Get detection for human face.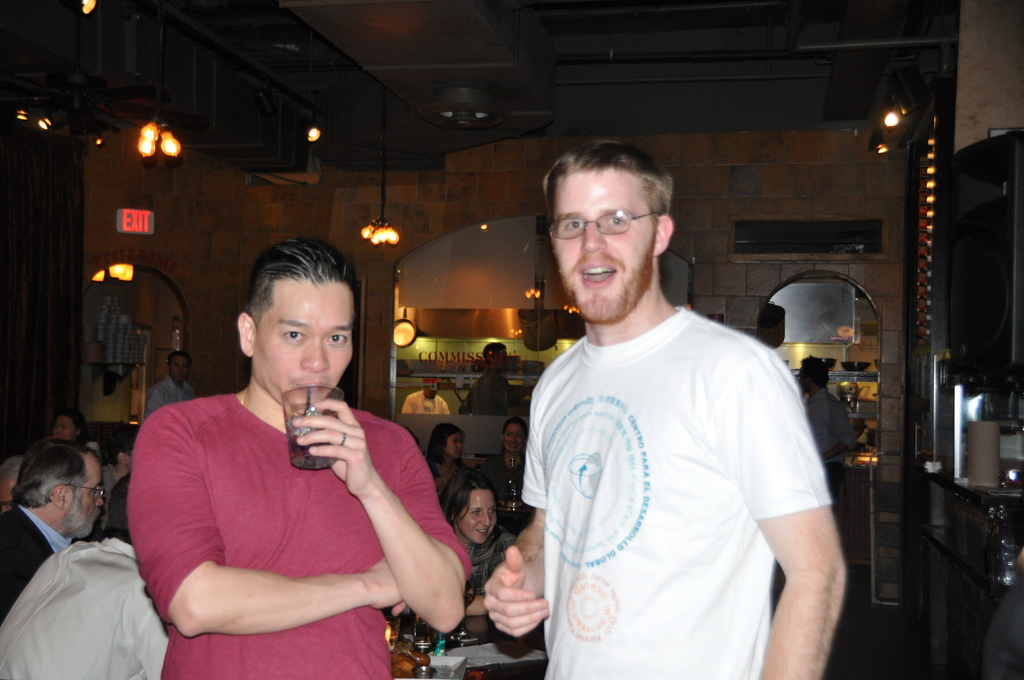
Detection: 63:452:101:537.
